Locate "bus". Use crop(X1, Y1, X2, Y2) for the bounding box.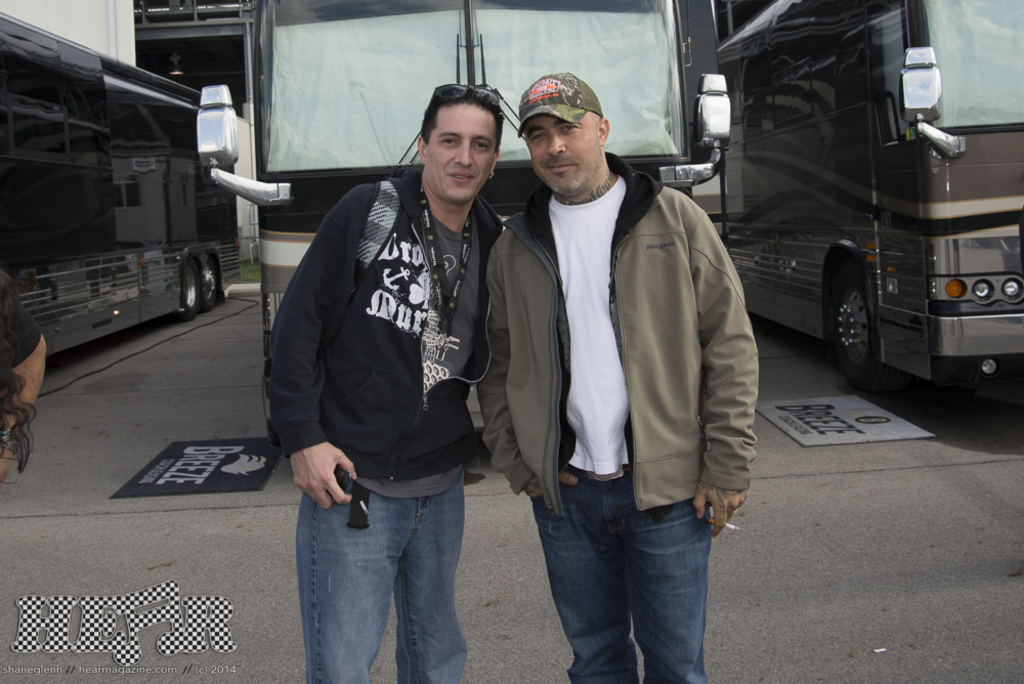
crop(693, 0, 1023, 395).
